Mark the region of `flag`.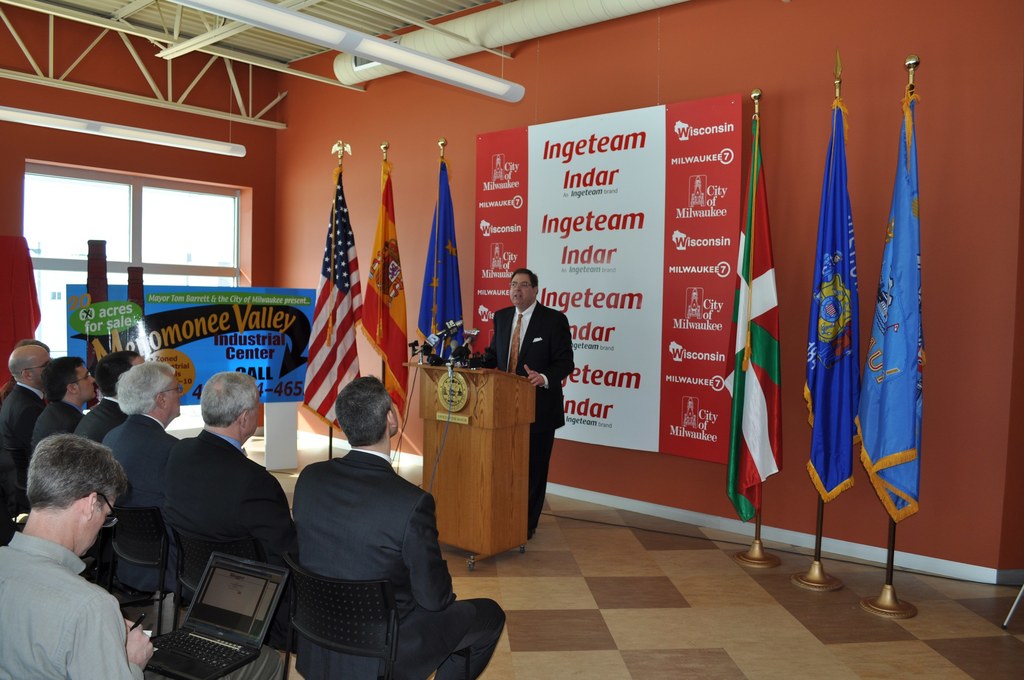
Region: 356, 158, 411, 435.
